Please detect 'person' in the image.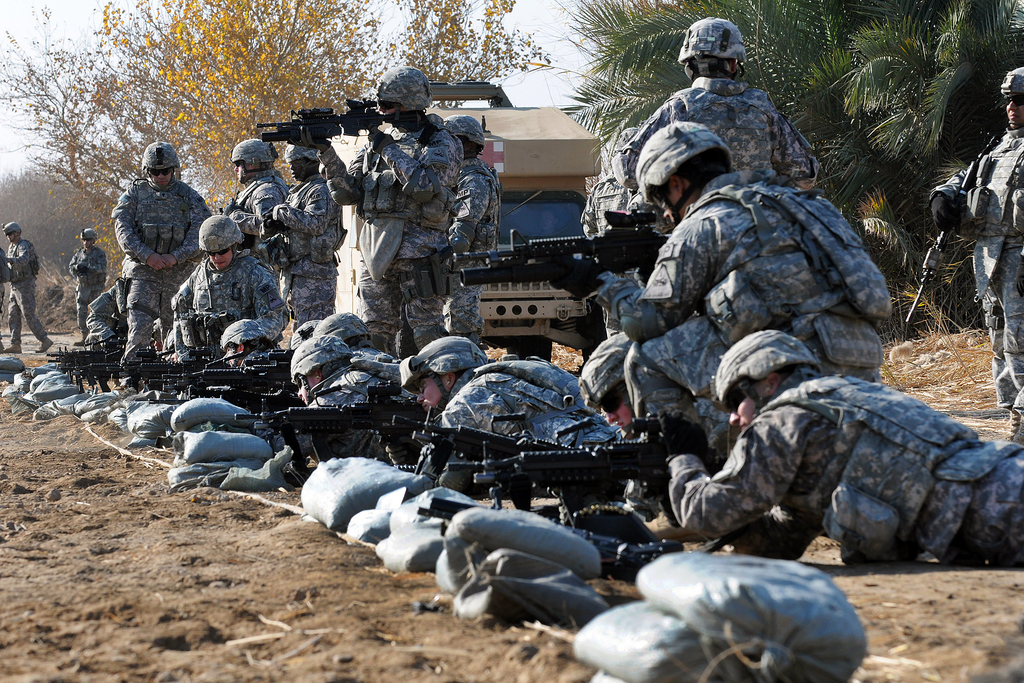
(927, 67, 1023, 450).
